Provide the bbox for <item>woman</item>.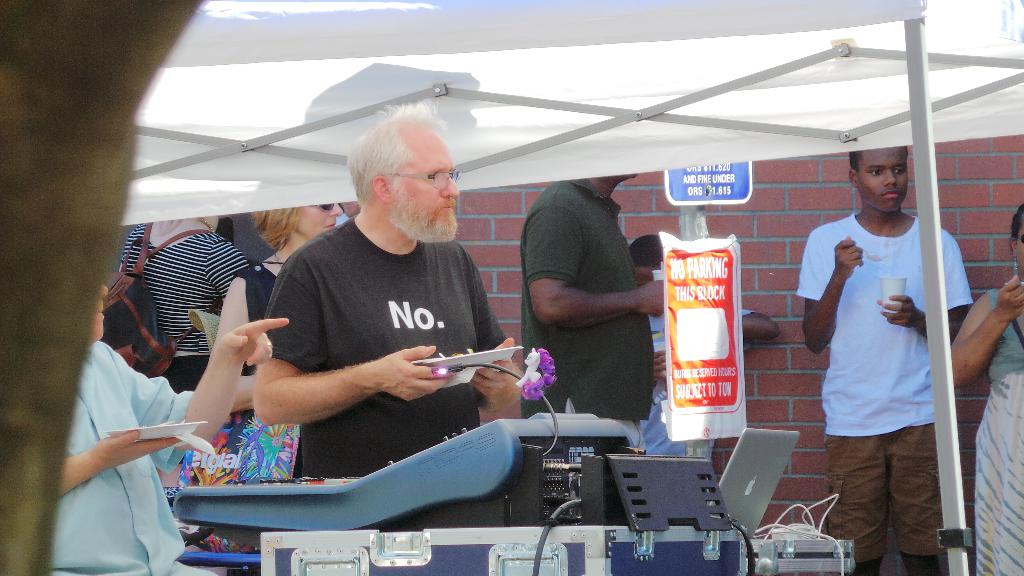
bbox=[211, 205, 352, 481].
